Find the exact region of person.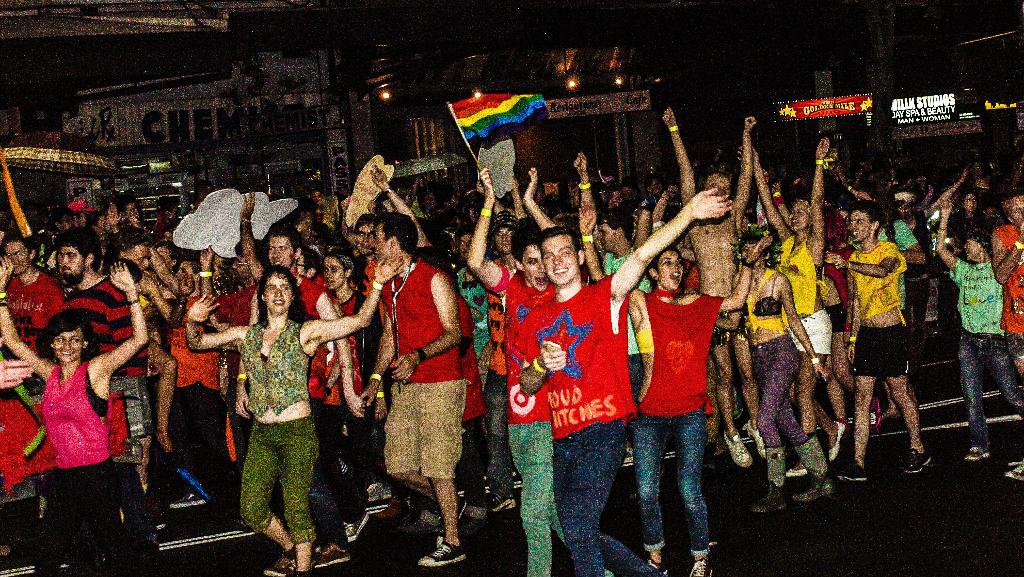
Exact region: crop(517, 178, 737, 576).
